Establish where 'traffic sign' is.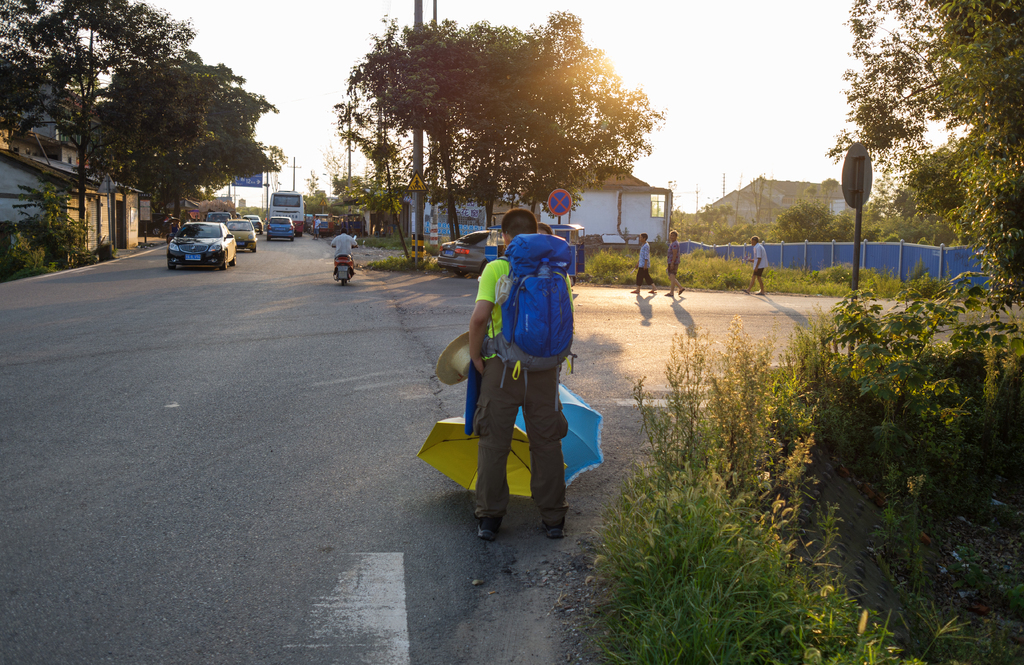
Established at left=407, top=171, right=427, bottom=191.
